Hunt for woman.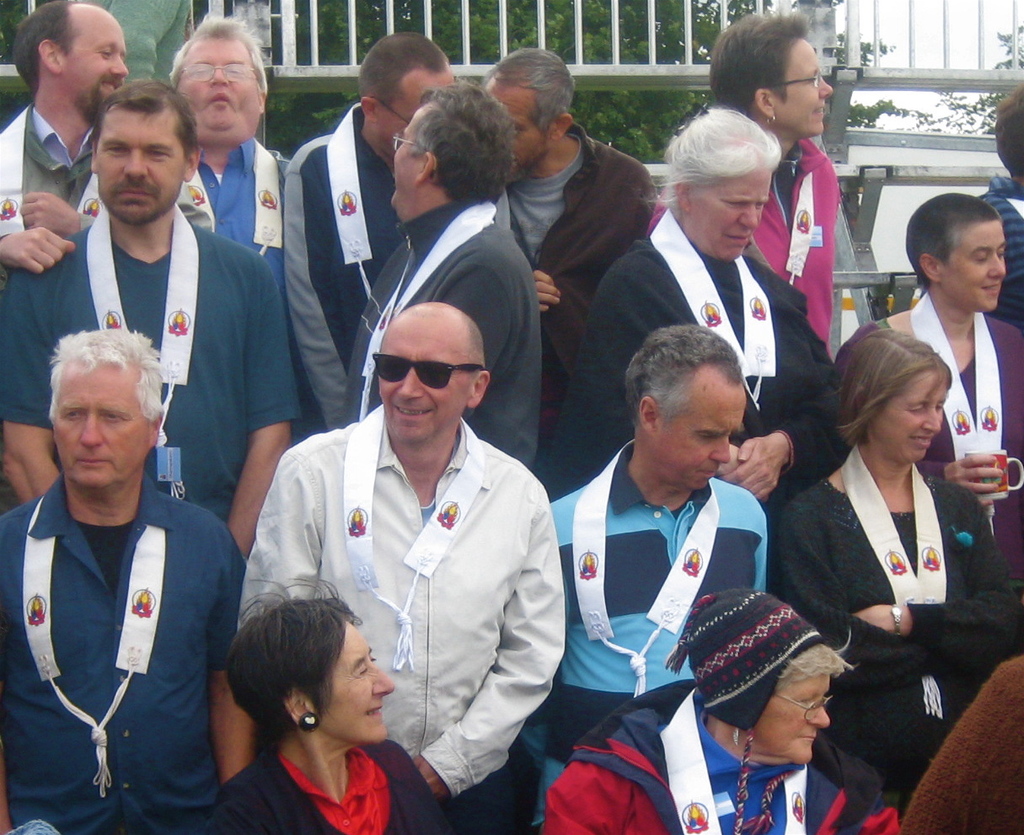
Hunted down at (left=543, top=109, right=853, bottom=517).
